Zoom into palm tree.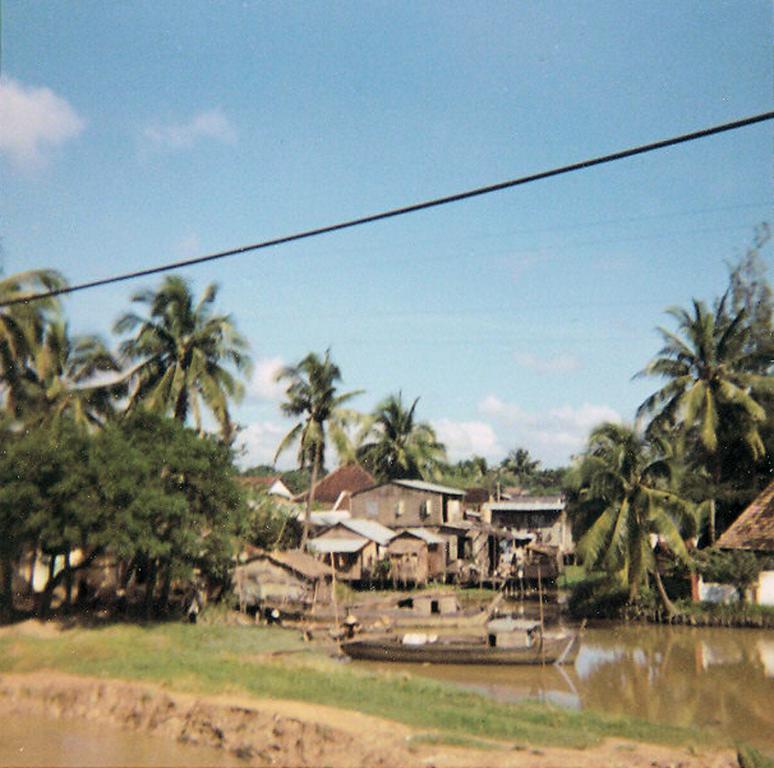
Zoom target: (627, 299, 773, 494).
